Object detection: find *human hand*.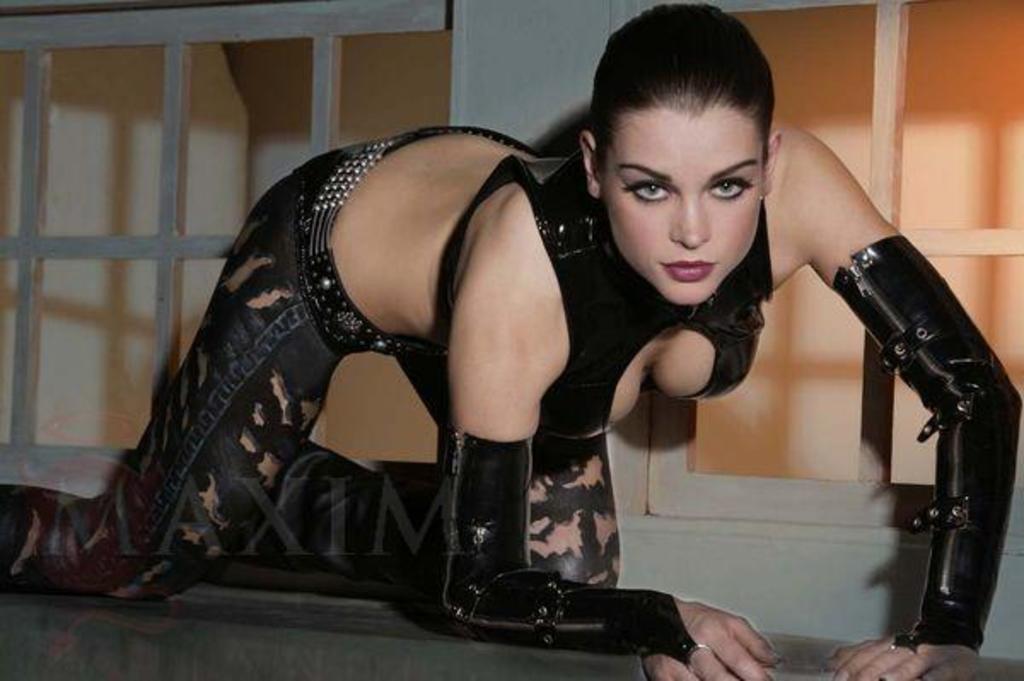
locate(657, 580, 780, 671).
